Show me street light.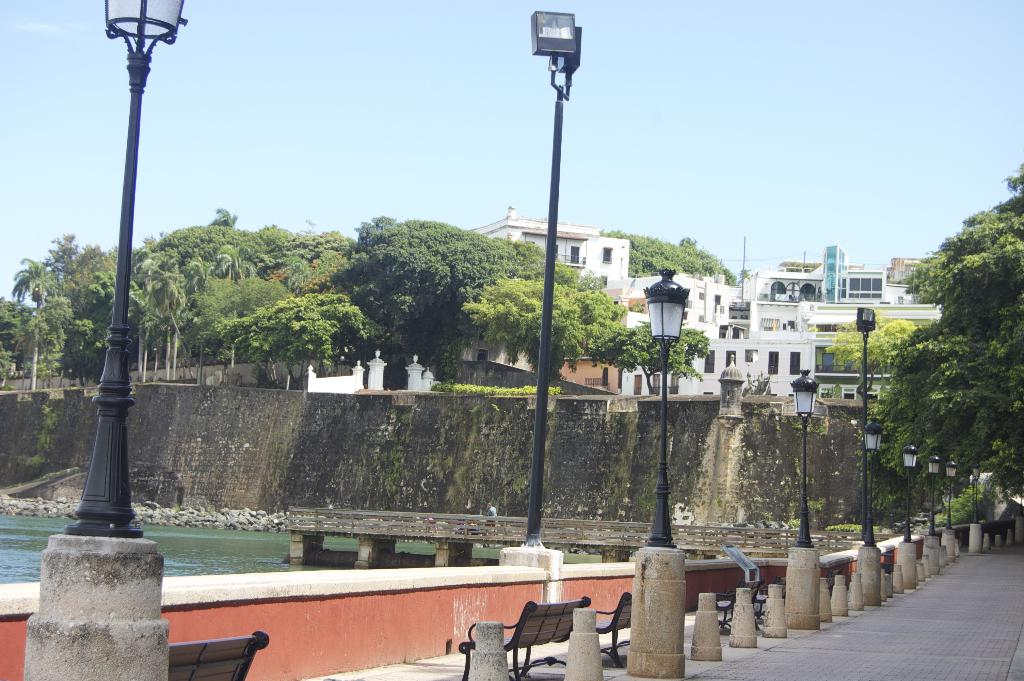
street light is here: (x1=530, y1=12, x2=581, y2=543).
